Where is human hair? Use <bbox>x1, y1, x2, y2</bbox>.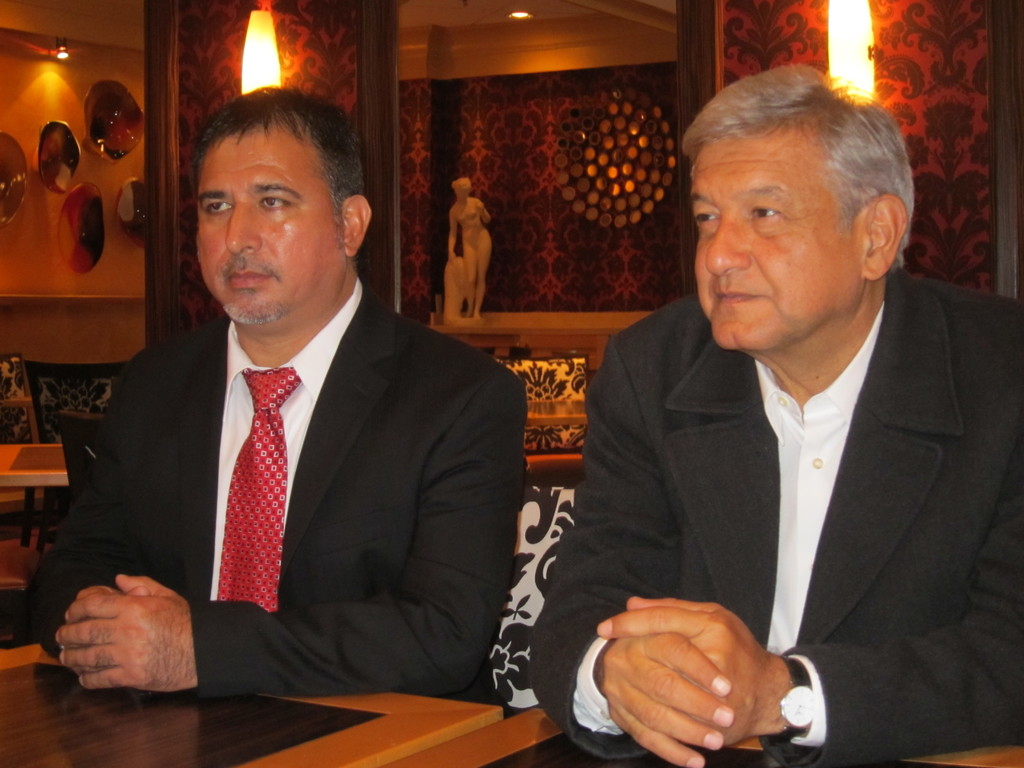
<bbox>684, 68, 909, 284</bbox>.
